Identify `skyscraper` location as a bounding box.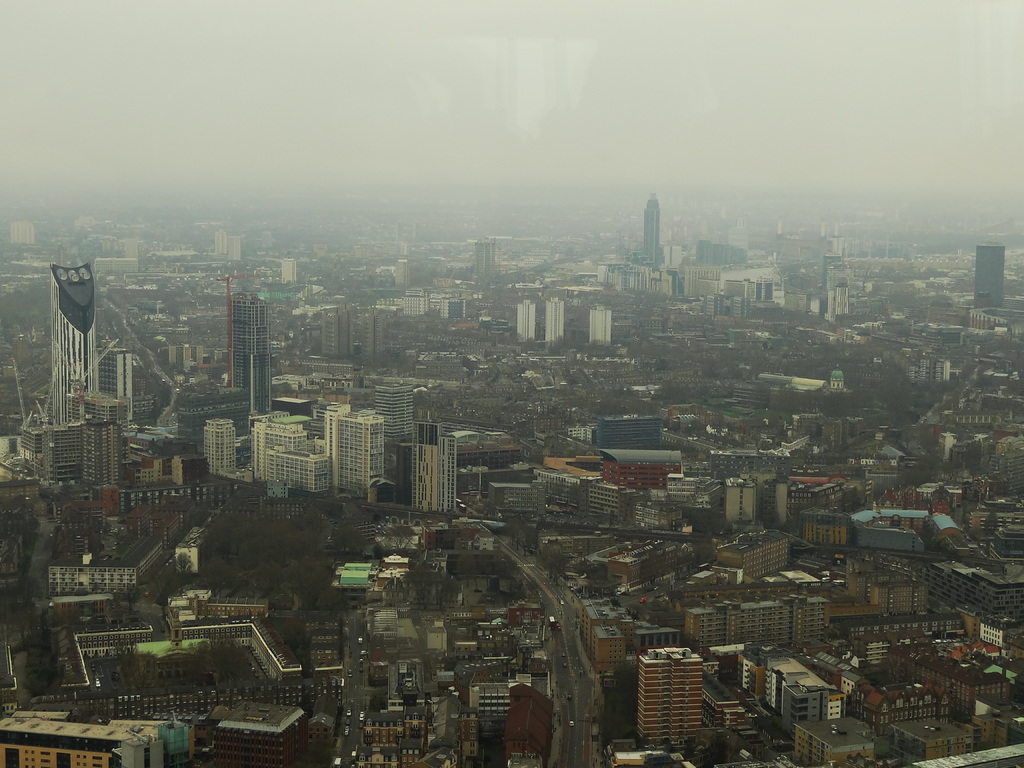
[left=972, top=248, right=1009, bottom=308].
